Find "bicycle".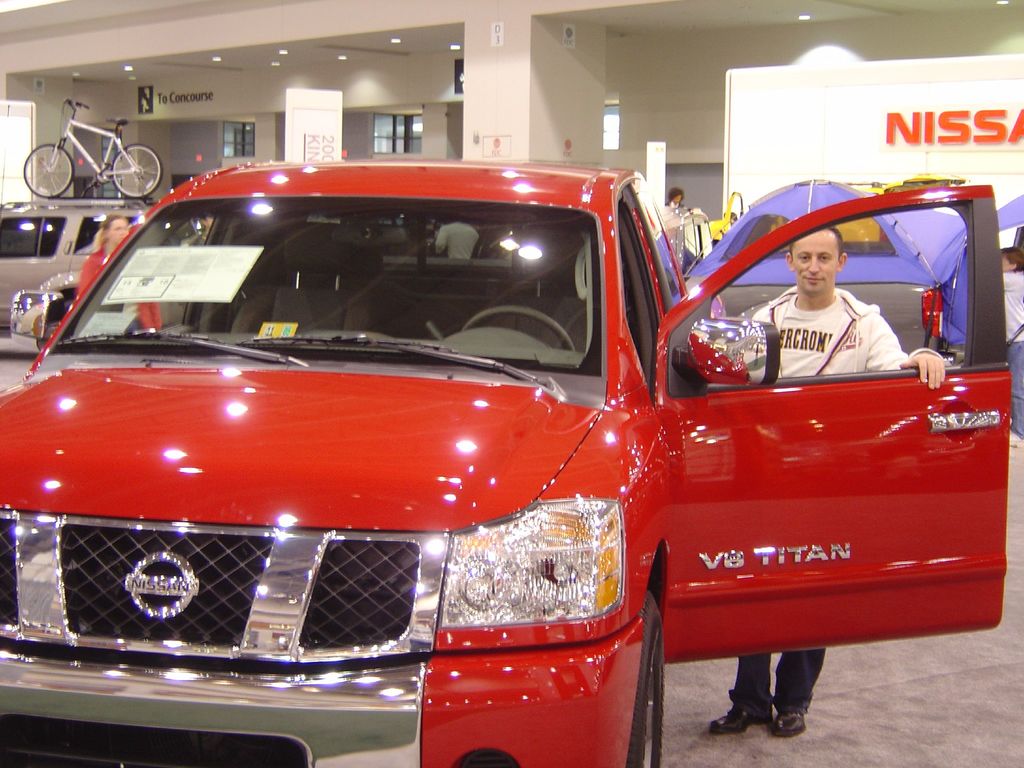
[23, 104, 182, 216].
